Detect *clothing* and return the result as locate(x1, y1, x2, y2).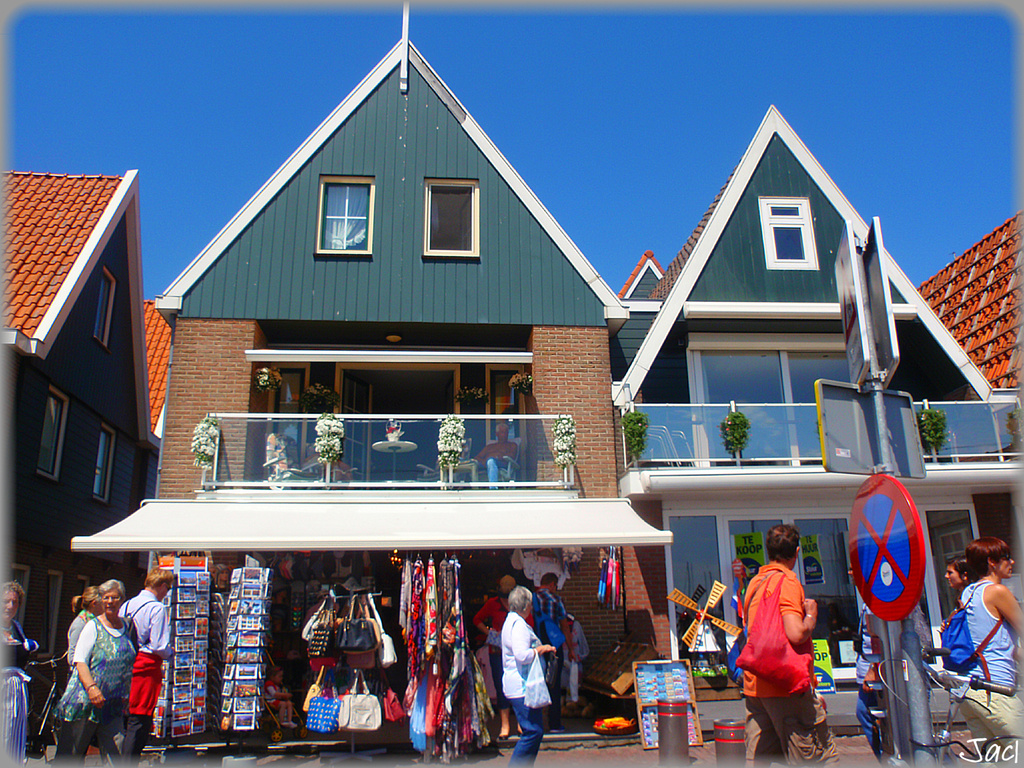
locate(942, 573, 1019, 767).
